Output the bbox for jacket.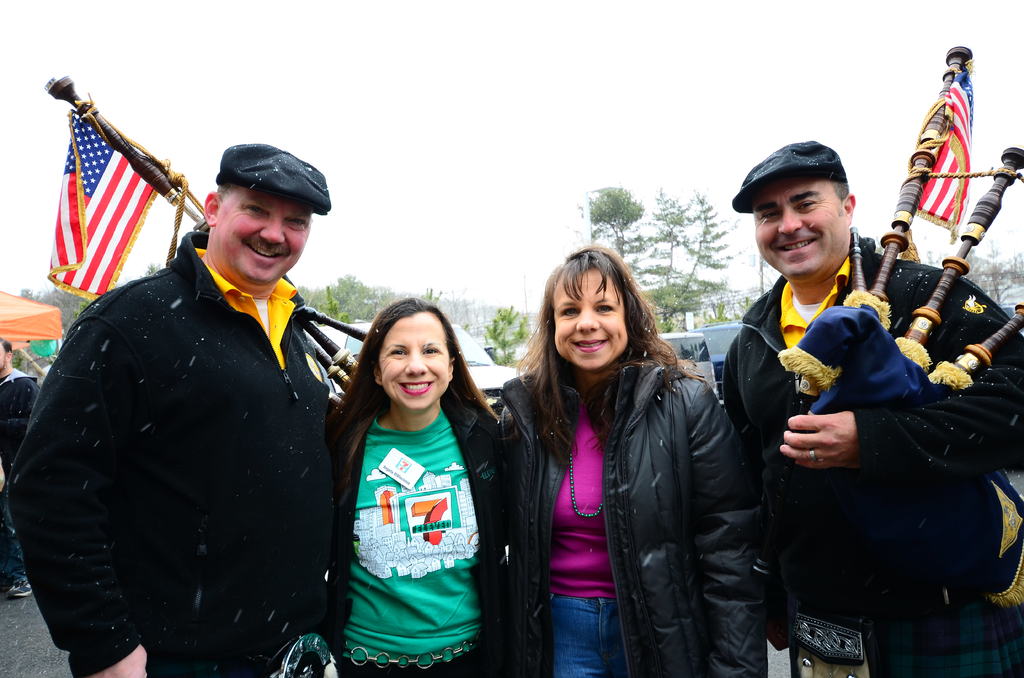
{"x1": 495, "y1": 371, "x2": 771, "y2": 677}.
